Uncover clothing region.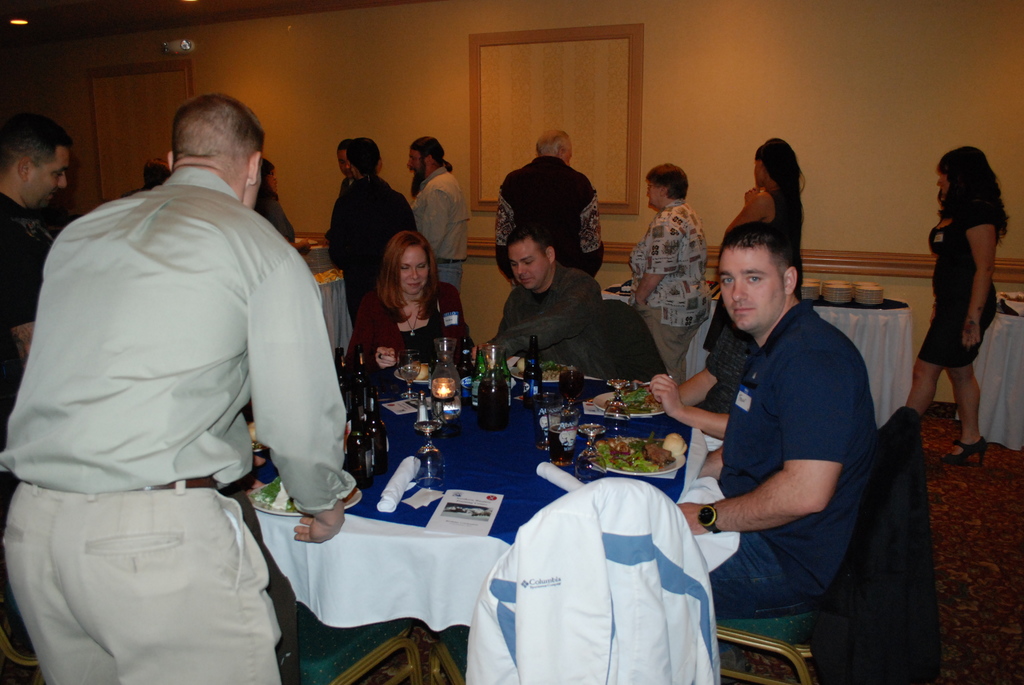
Uncovered: 701:313:769:419.
